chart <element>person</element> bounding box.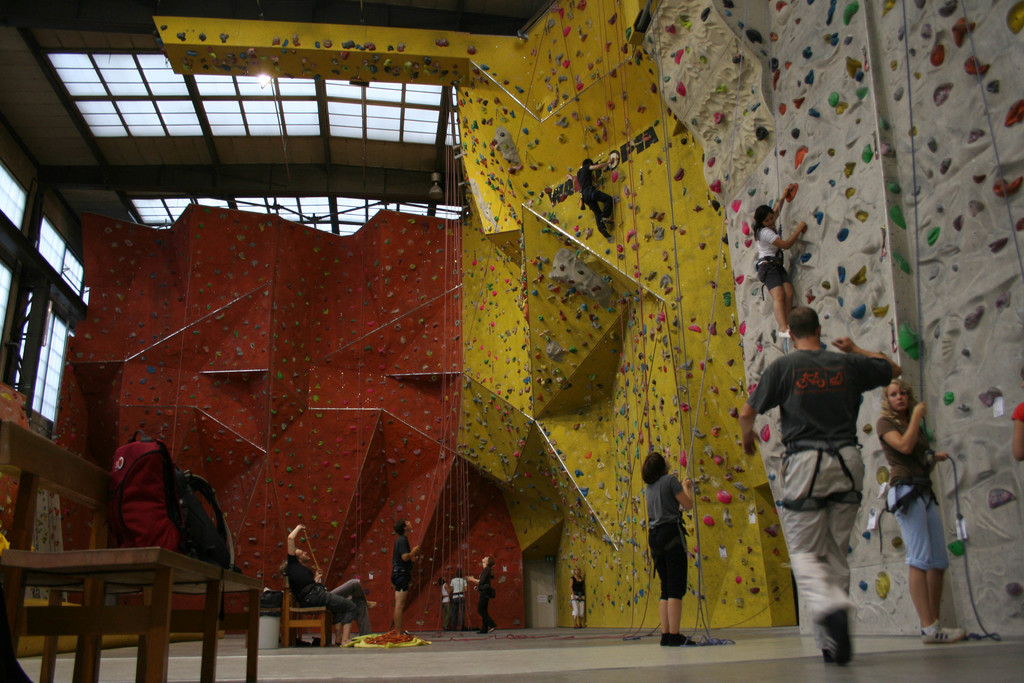
Charted: (1014, 365, 1023, 460).
